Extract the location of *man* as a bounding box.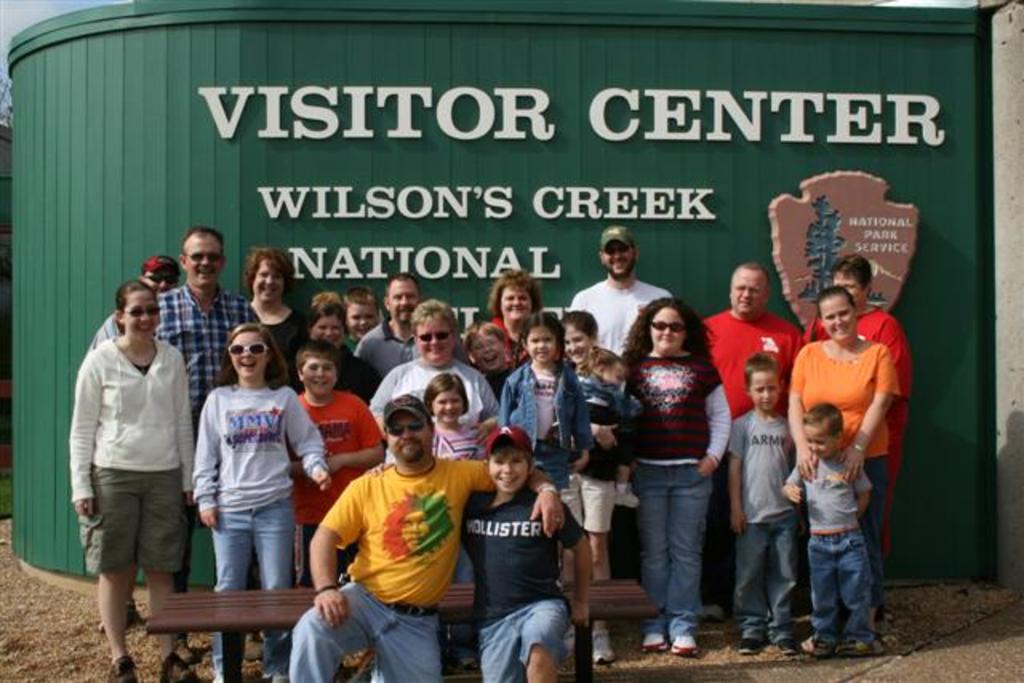
Rect(157, 224, 256, 657).
